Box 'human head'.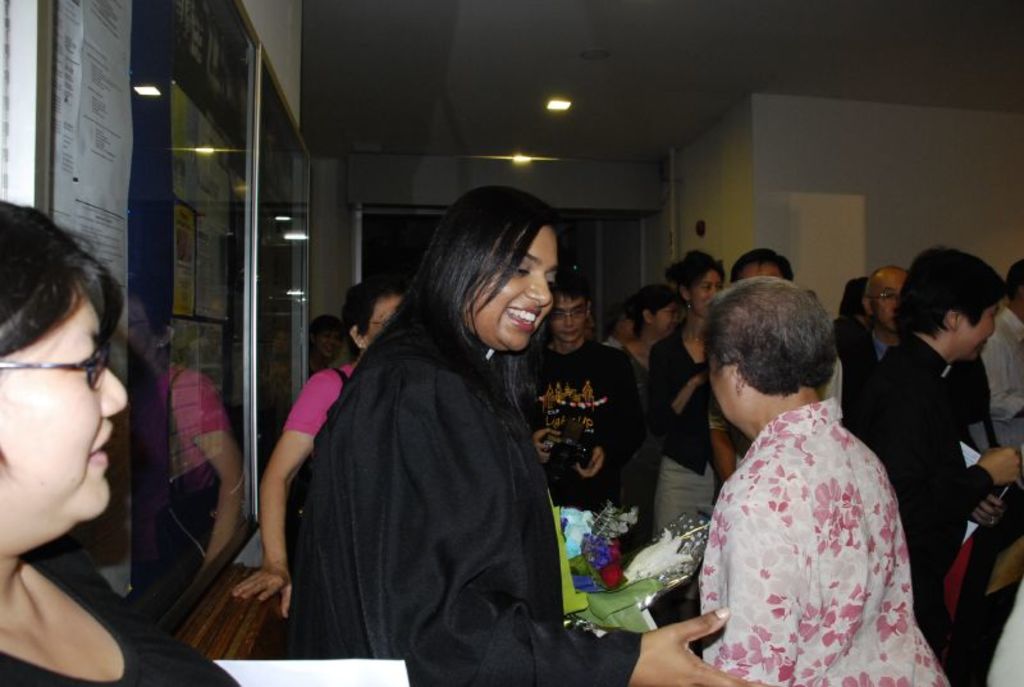
732,246,794,280.
